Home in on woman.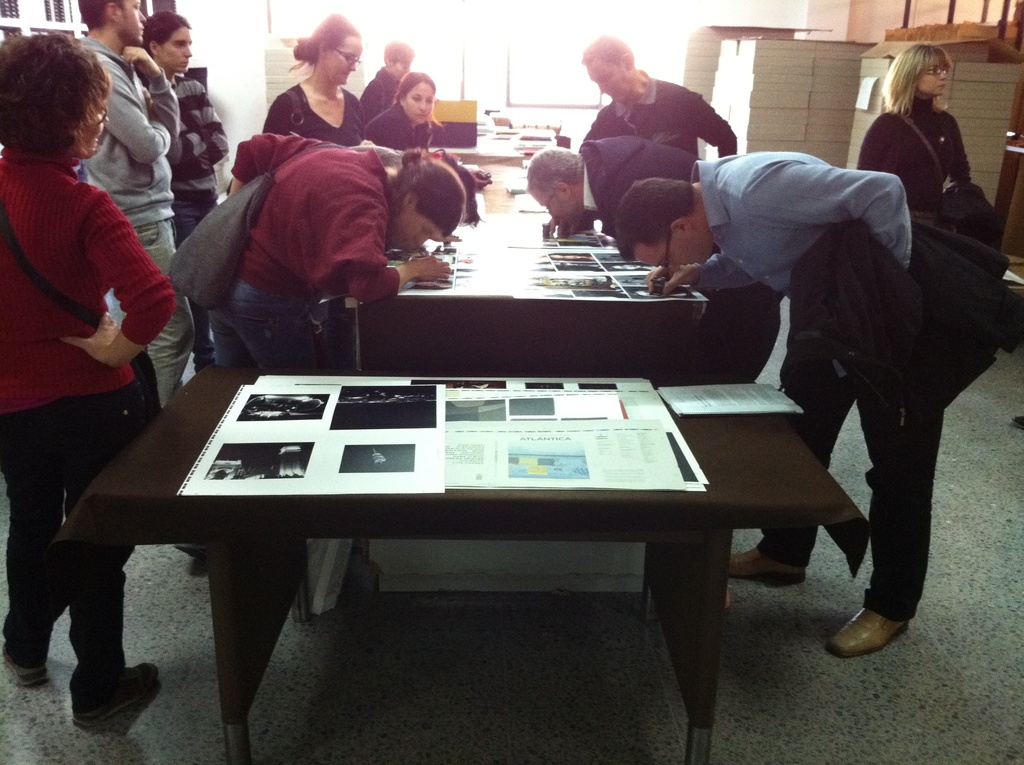
Homed in at 0, 30, 175, 722.
